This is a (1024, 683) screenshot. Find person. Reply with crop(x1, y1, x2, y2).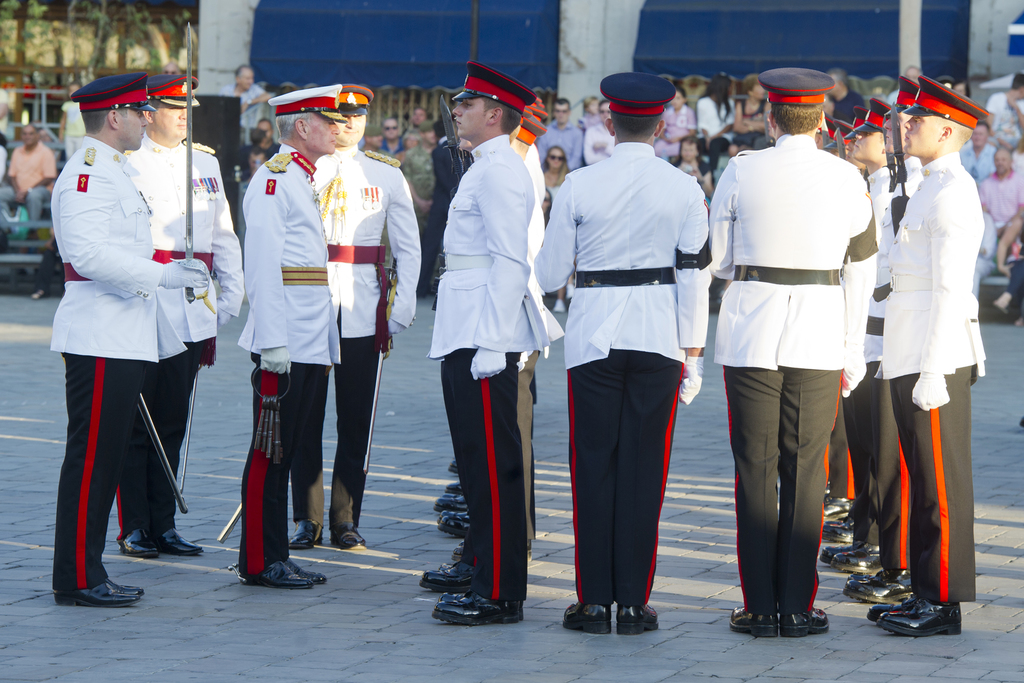
crop(286, 80, 423, 548).
